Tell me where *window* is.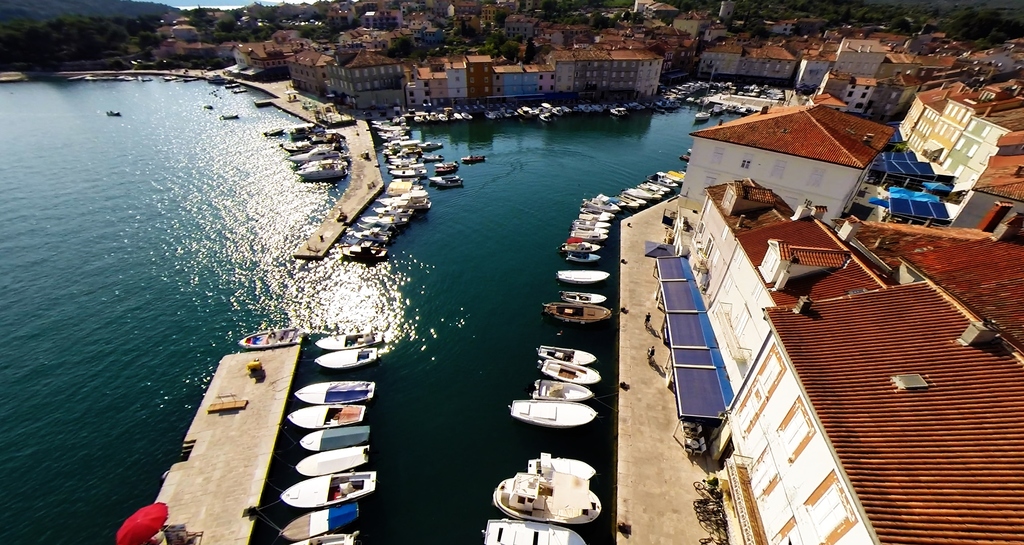
*window* is at box=[923, 105, 929, 115].
